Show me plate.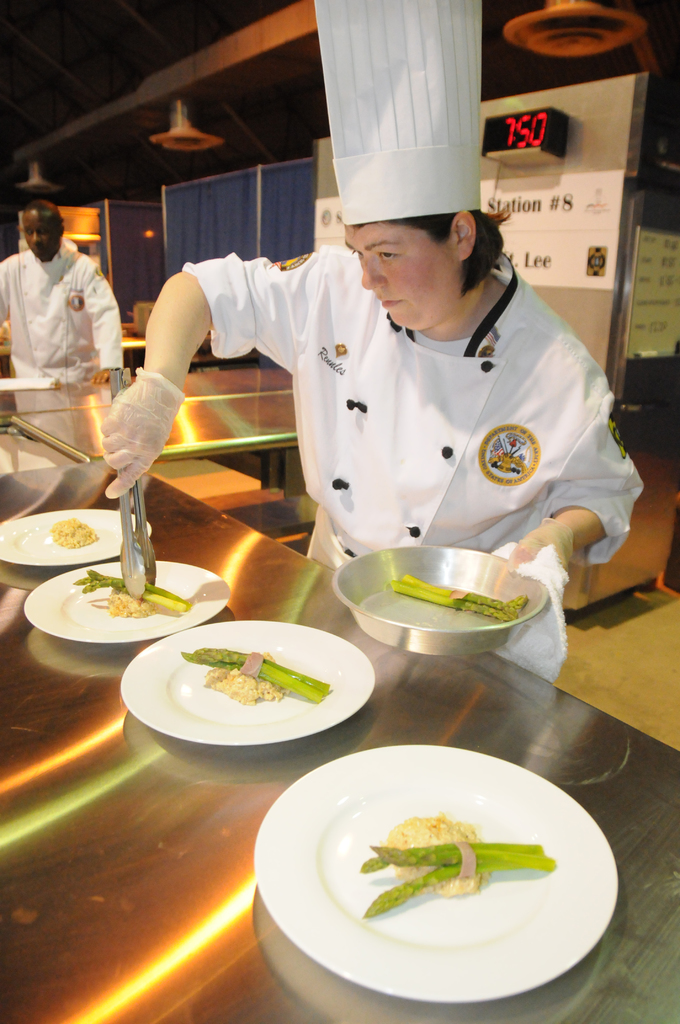
plate is here: x1=120 y1=619 x2=378 y2=748.
